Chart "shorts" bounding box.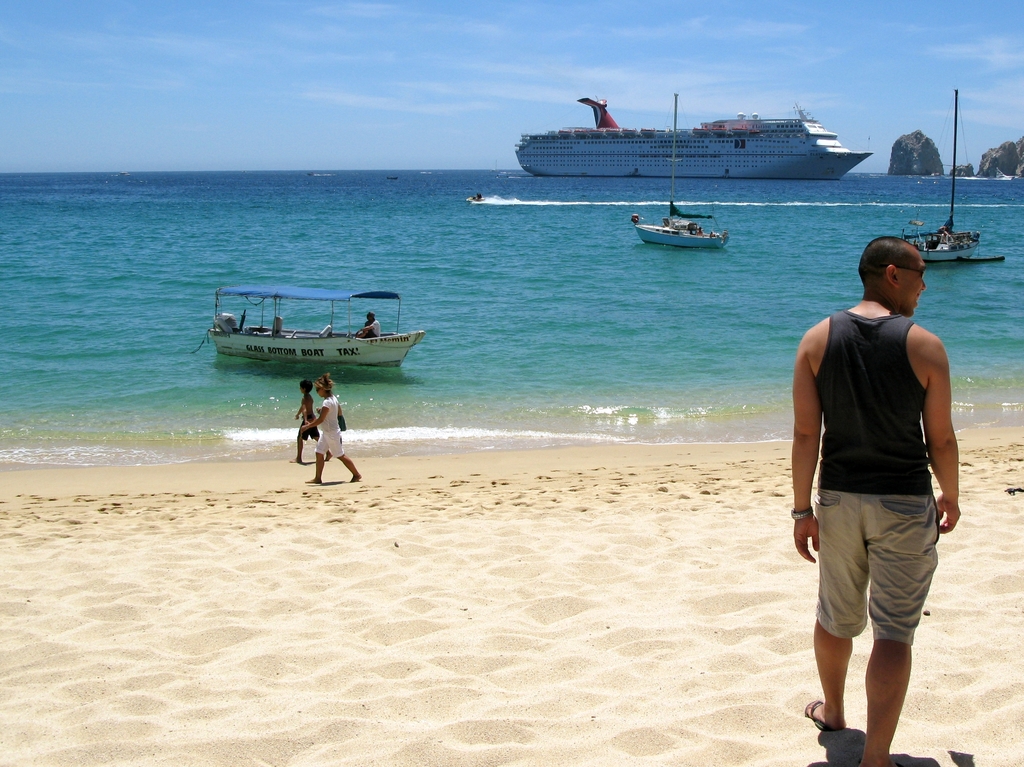
Charted: 300/425/322/438.
